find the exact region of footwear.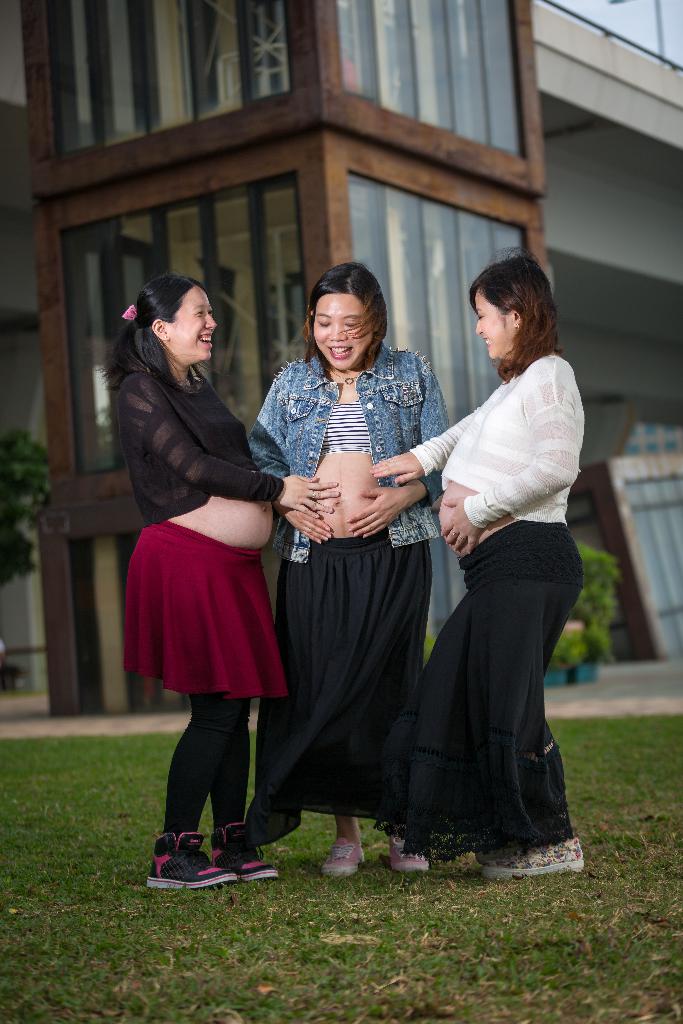
Exact region: pyautogui.locateOnScreen(388, 834, 426, 870).
